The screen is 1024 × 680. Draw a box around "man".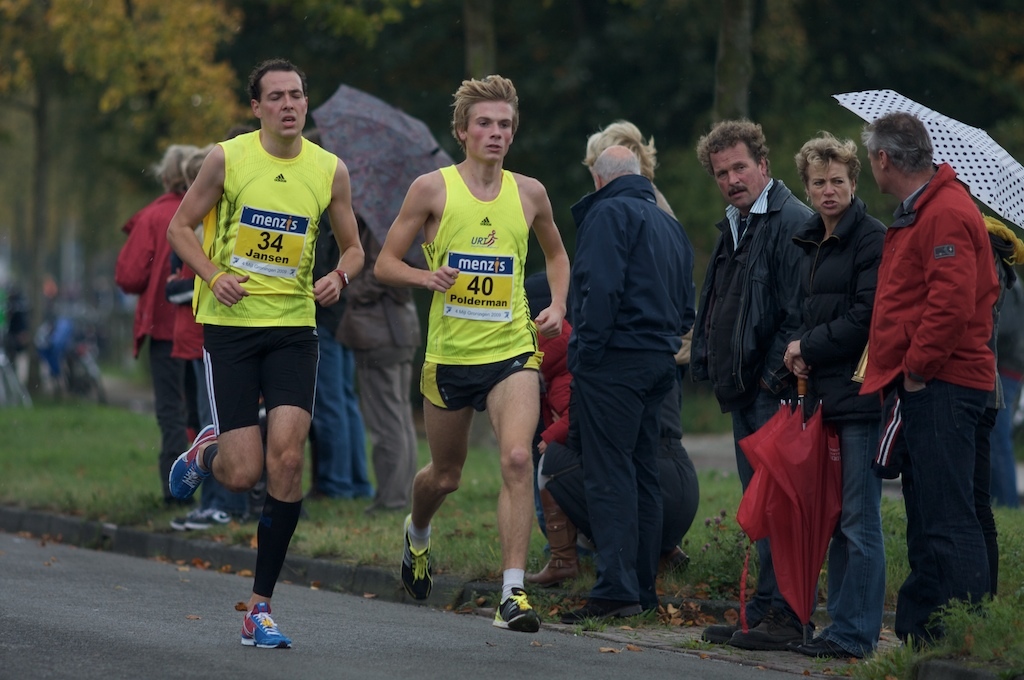
locate(383, 74, 573, 634).
